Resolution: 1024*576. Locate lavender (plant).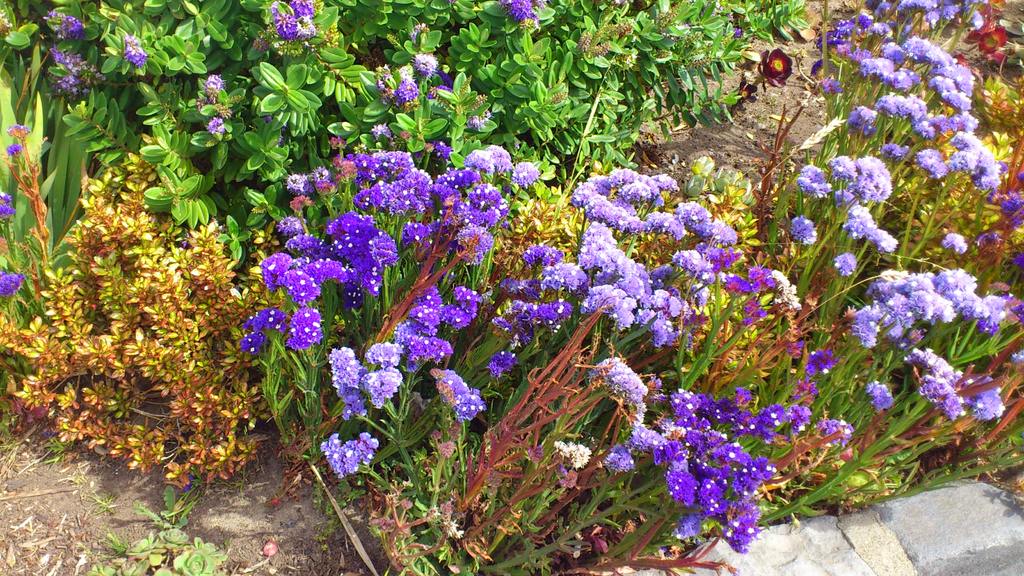
(left=246, top=310, right=287, bottom=432).
